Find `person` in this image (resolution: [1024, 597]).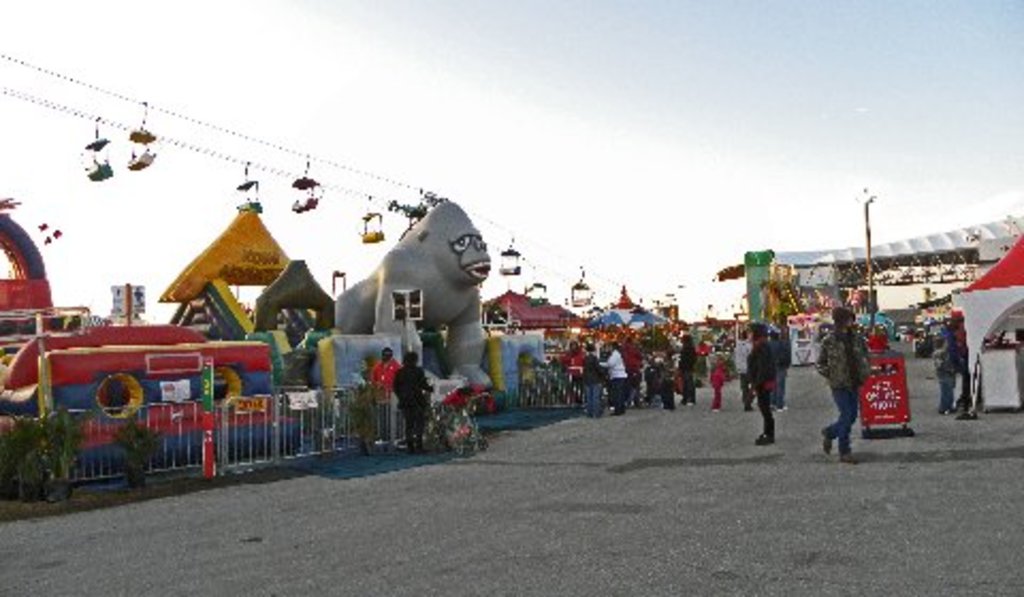
<region>570, 339, 597, 420</region>.
